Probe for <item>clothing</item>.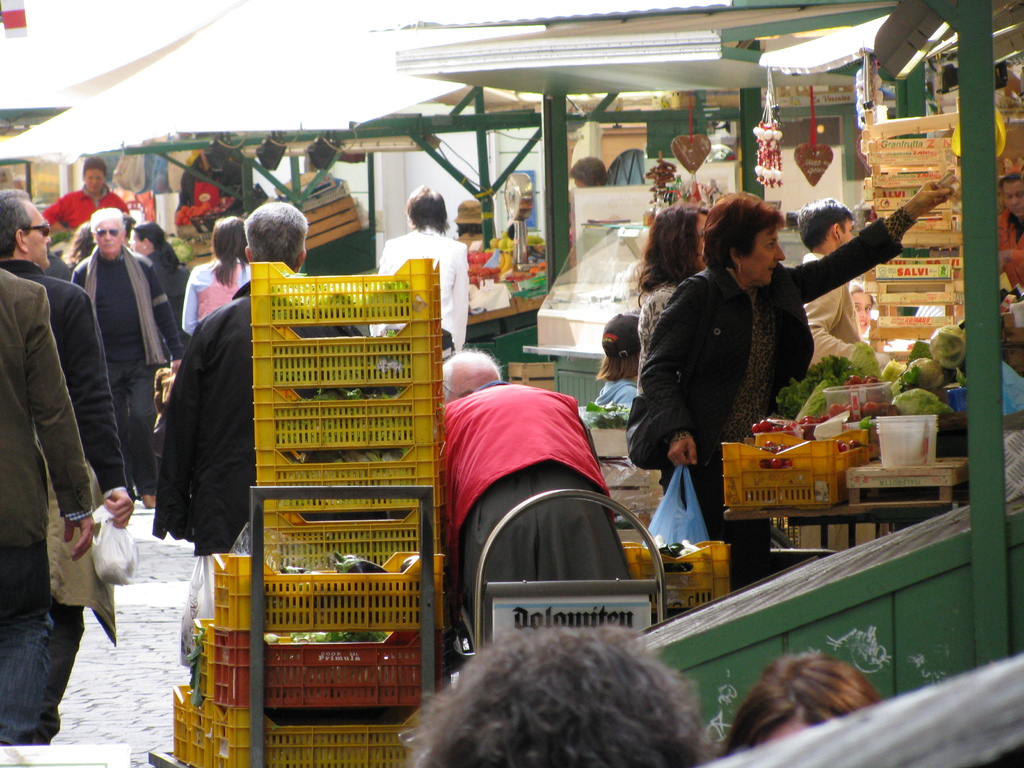
Probe result: [left=184, top=247, right=262, bottom=326].
